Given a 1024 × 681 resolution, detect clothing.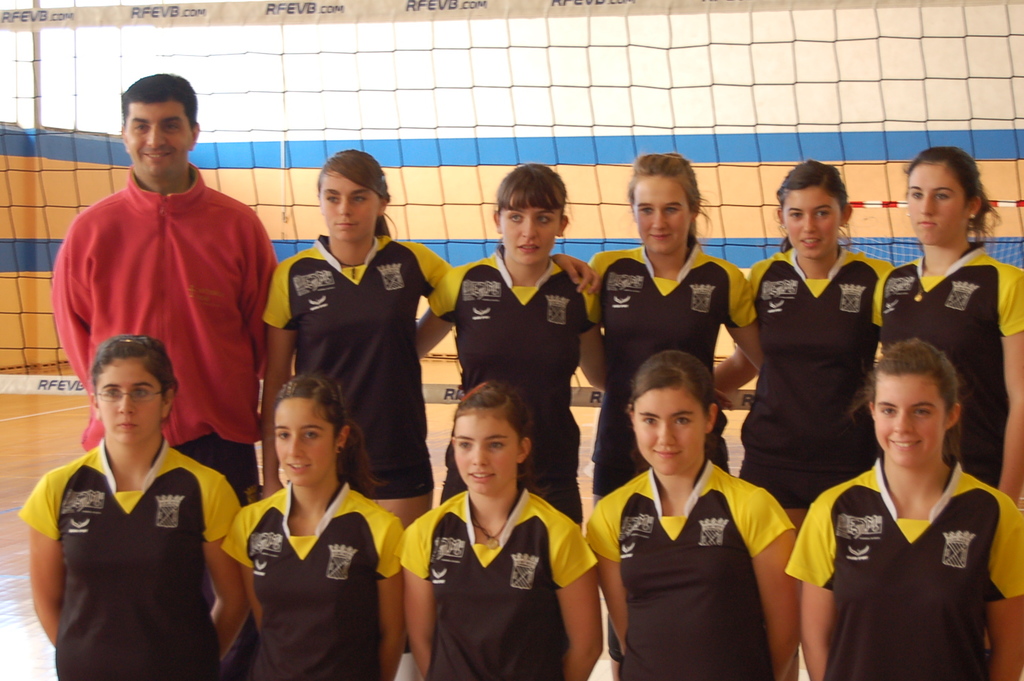
48 166 275 504.
